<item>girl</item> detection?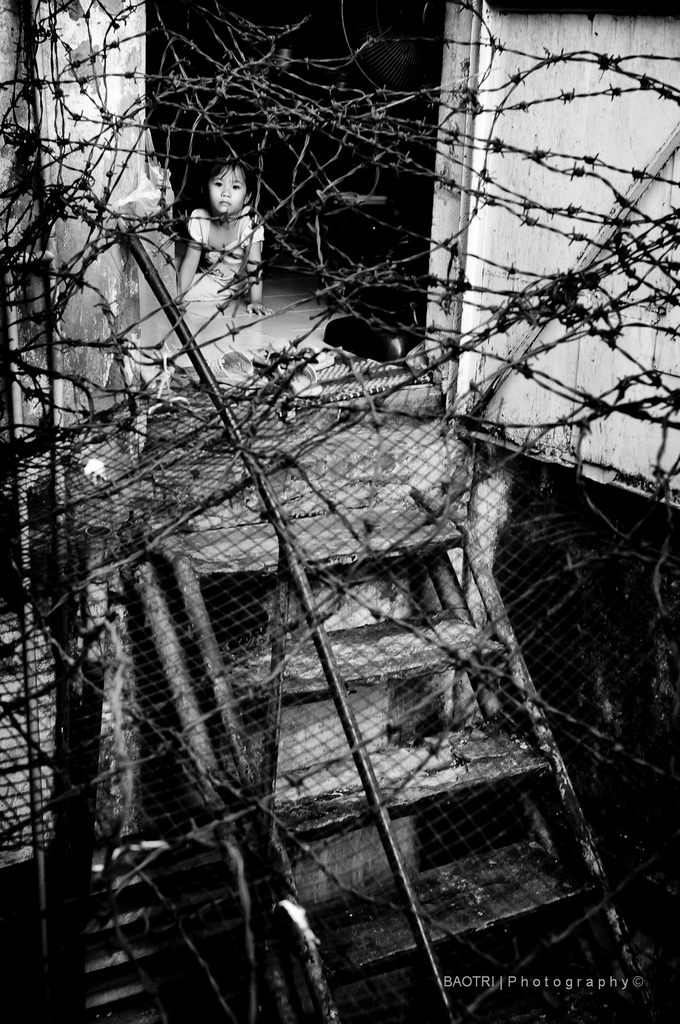
<region>183, 150, 272, 320</region>
